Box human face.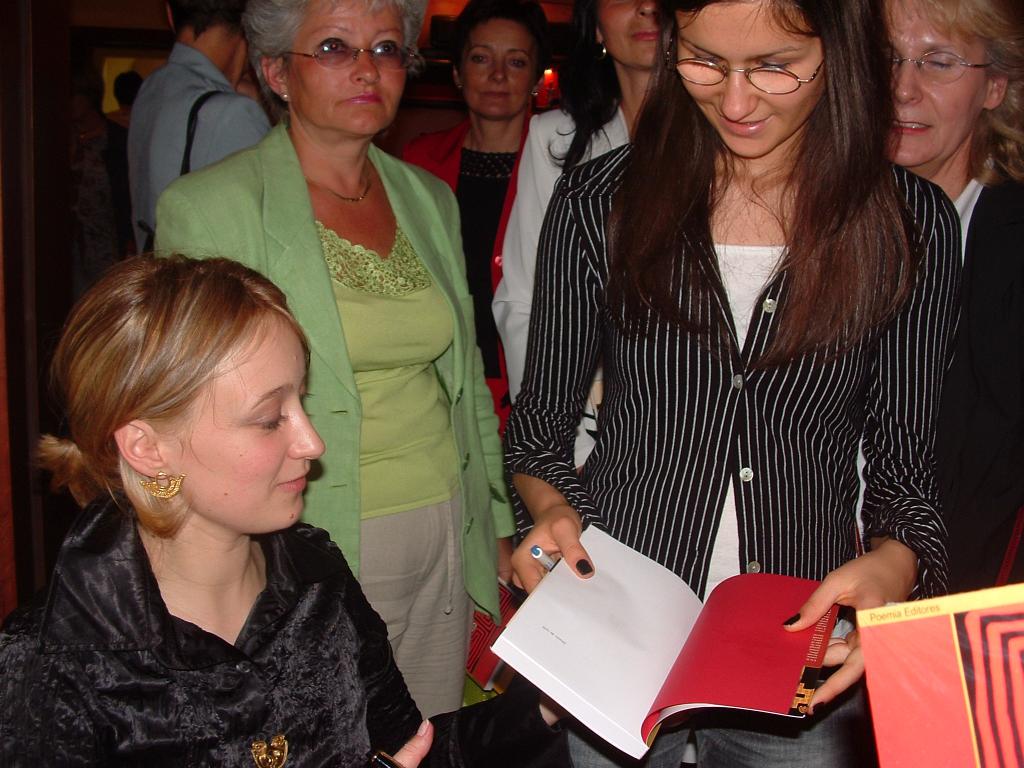
rect(285, 0, 408, 137).
